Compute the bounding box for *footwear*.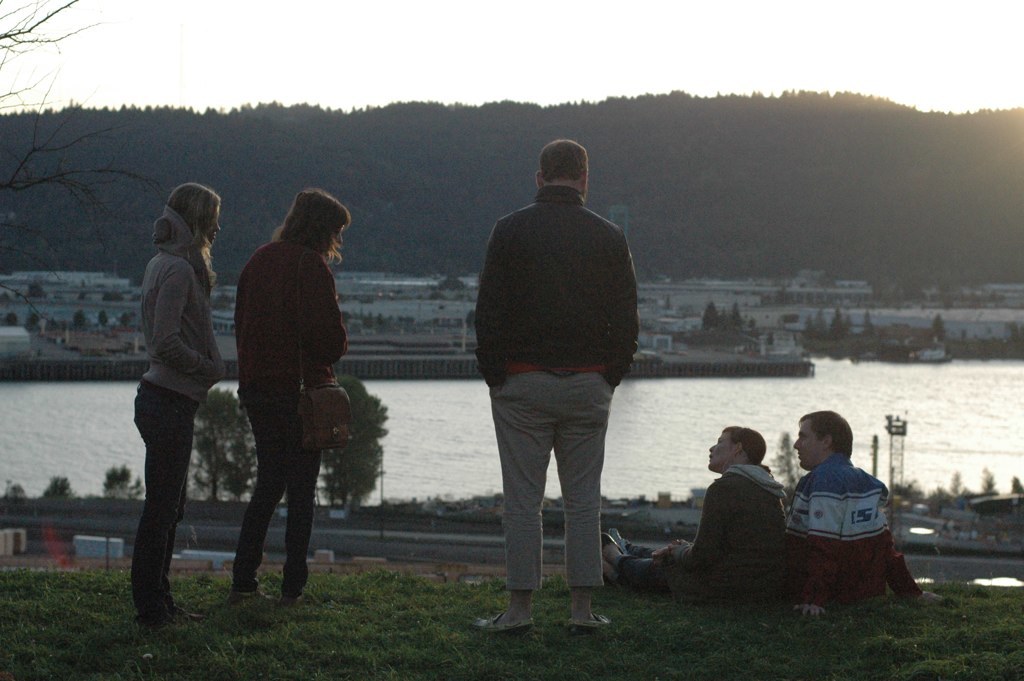
<box>142,611,179,635</box>.
